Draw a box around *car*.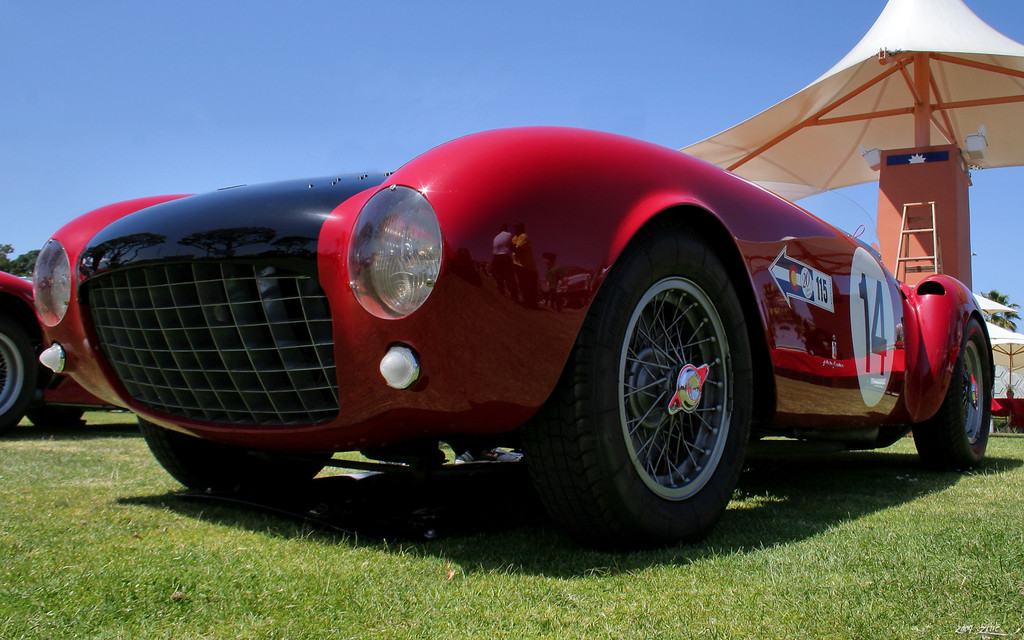
[0, 268, 134, 431].
